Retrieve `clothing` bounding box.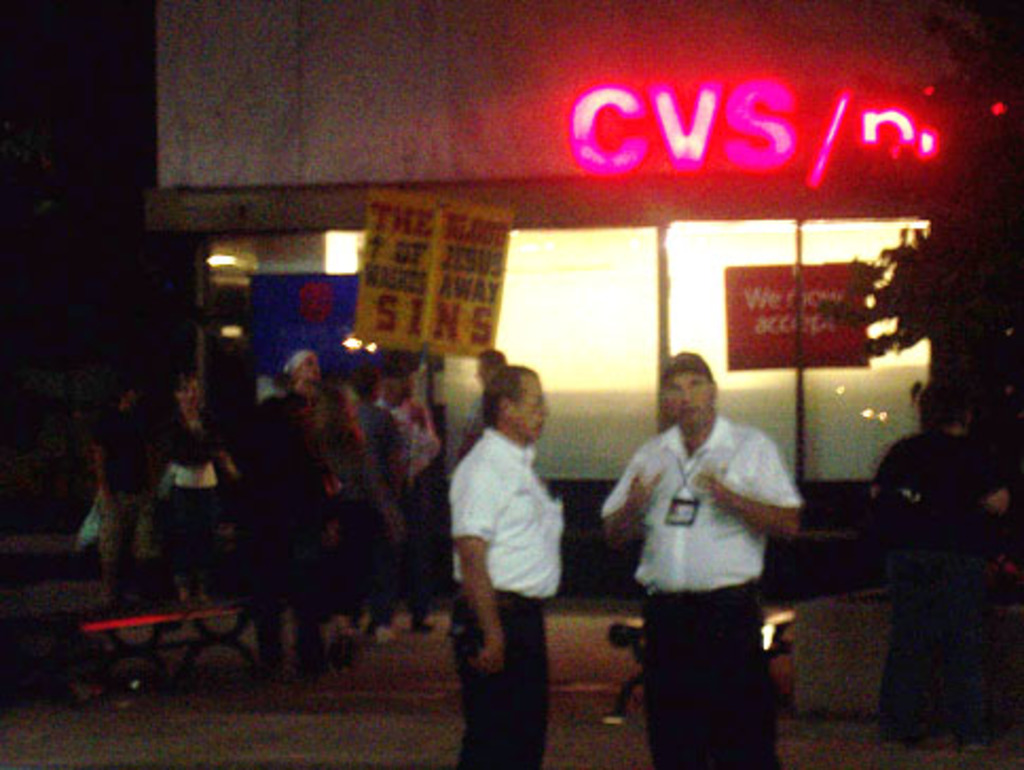
Bounding box: <box>449,425,561,768</box>.
